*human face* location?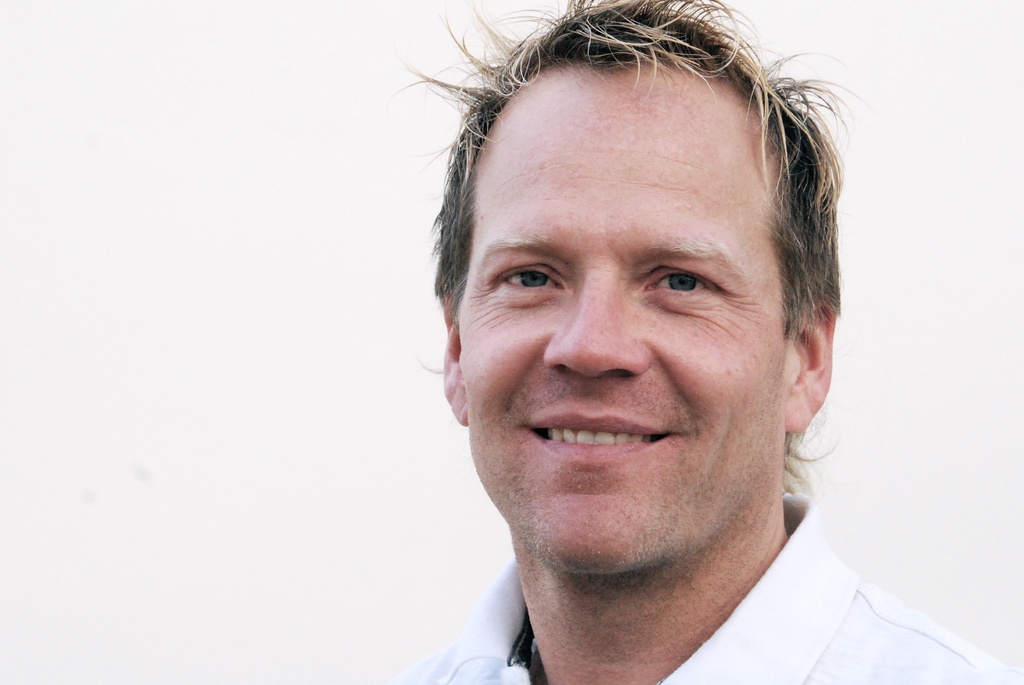
[left=459, top=55, right=788, bottom=571]
